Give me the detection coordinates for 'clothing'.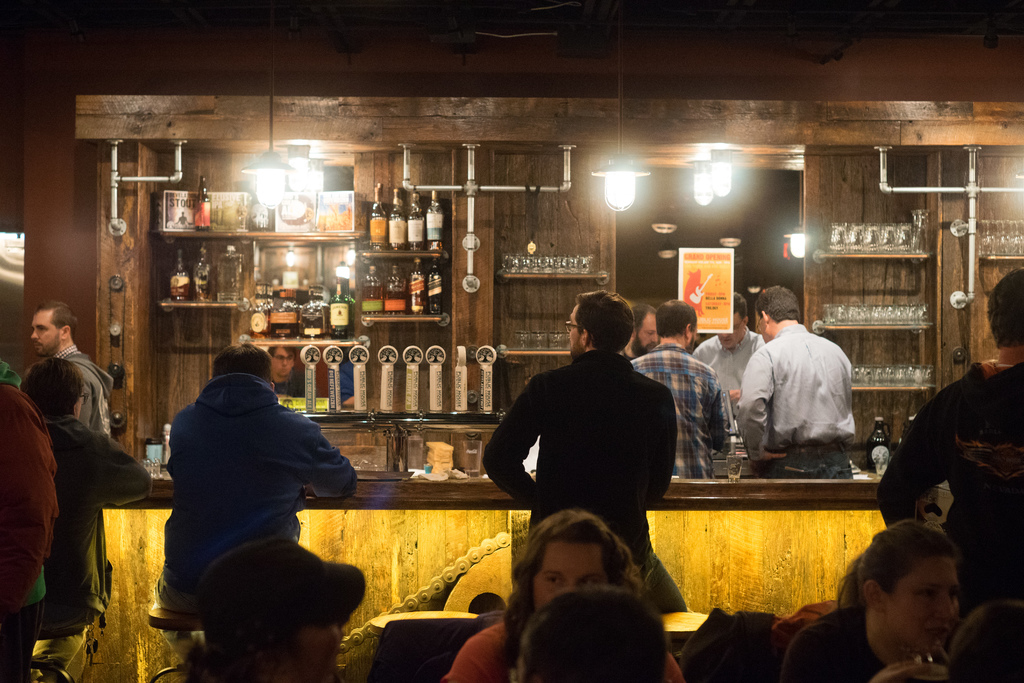
x1=635 y1=341 x2=741 y2=488.
